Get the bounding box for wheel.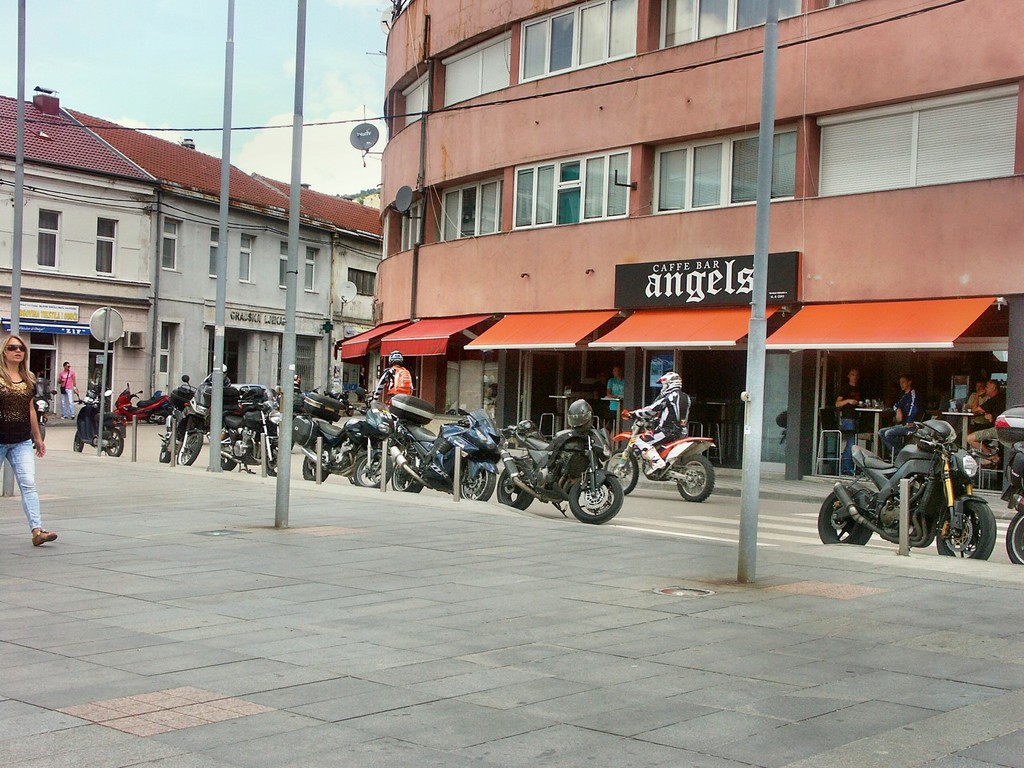
[935, 499, 1000, 561].
